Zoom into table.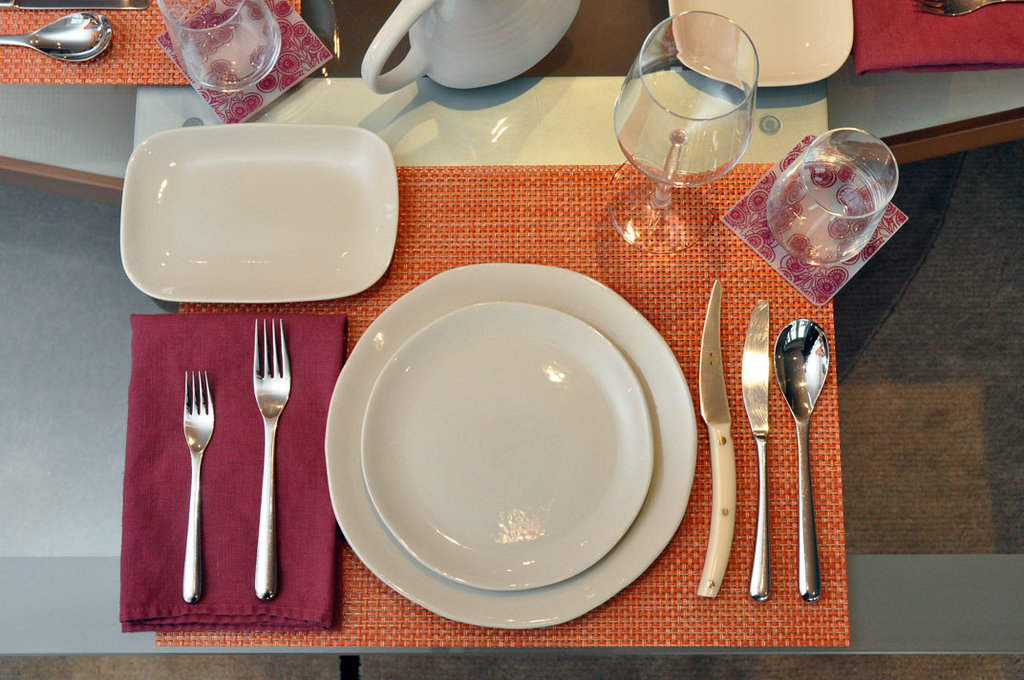
Zoom target: l=0, t=1, r=1023, b=678.
